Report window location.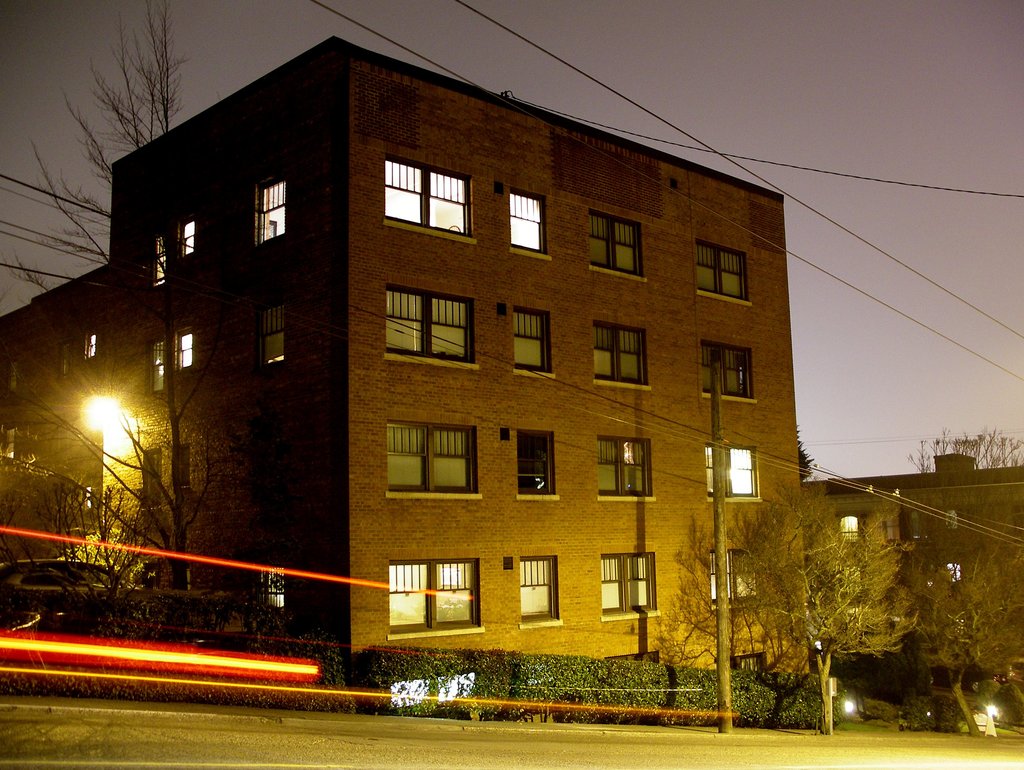
Report: rect(600, 554, 660, 617).
